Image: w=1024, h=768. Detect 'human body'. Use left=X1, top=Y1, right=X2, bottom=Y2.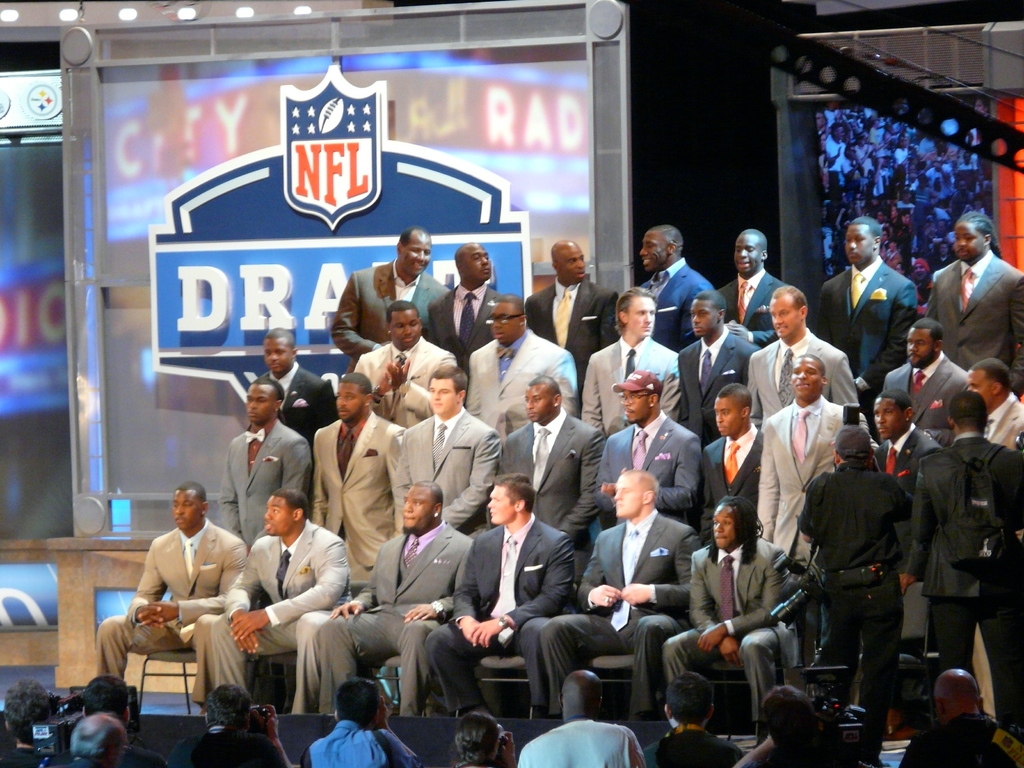
left=302, top=682, right=416, bottom=767.
